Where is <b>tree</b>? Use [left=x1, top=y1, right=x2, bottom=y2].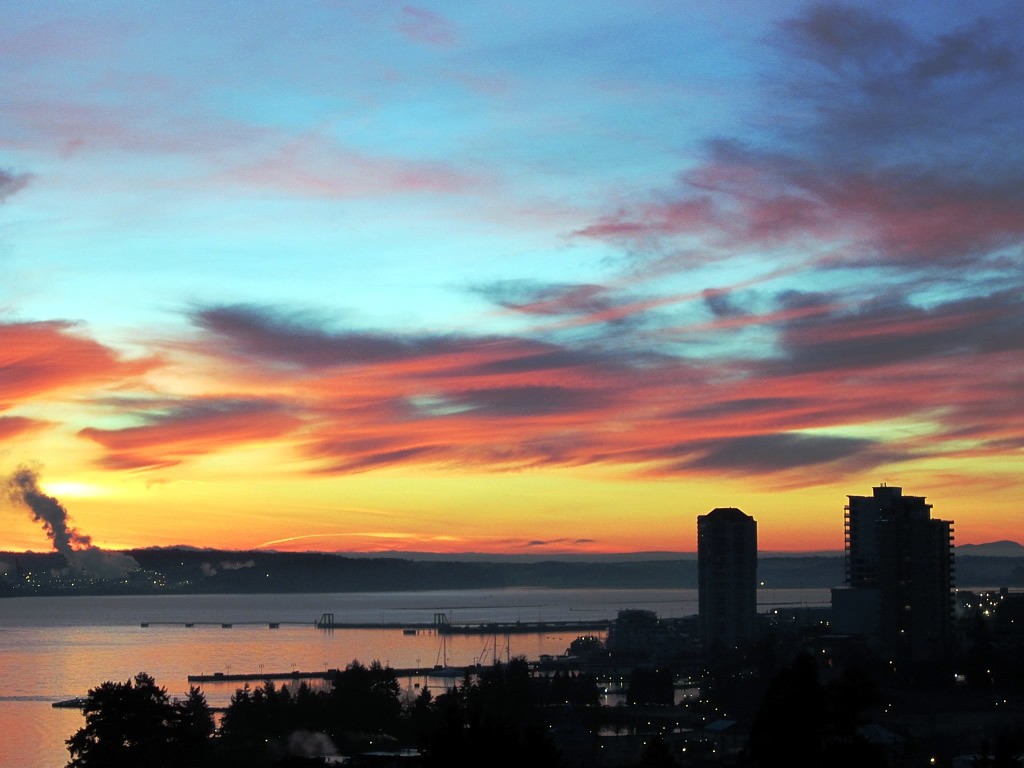
[left=172, top=682, right=218, bottom=765].
